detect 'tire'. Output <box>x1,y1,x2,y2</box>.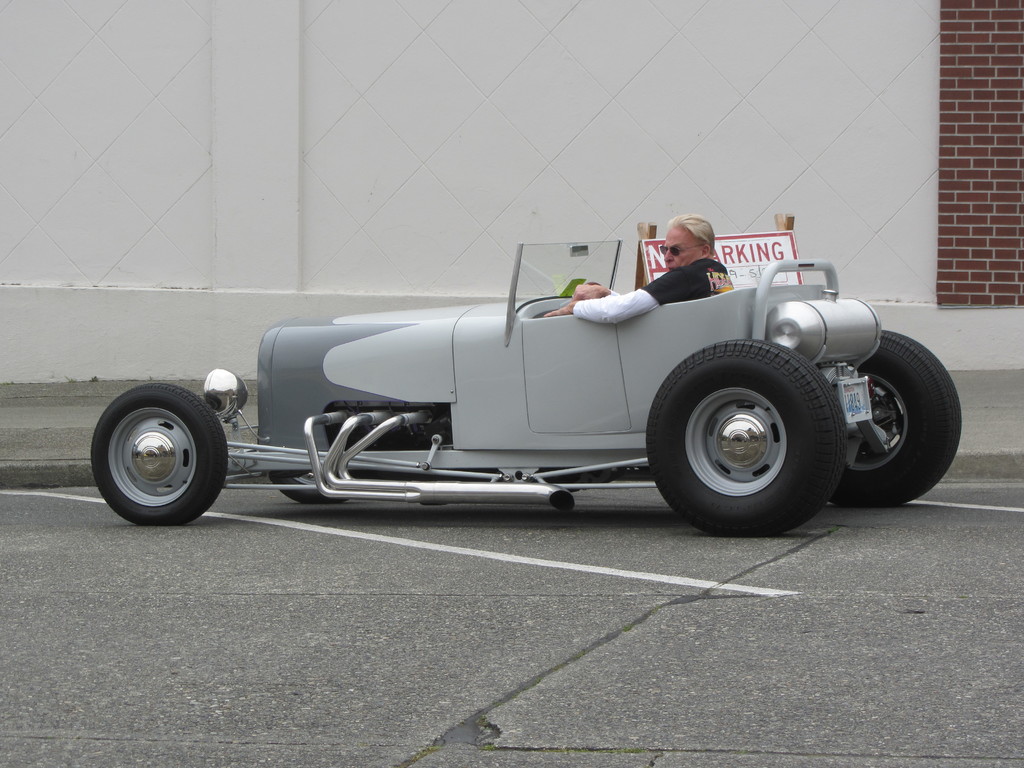
<box>90,387,234,518</box>.
